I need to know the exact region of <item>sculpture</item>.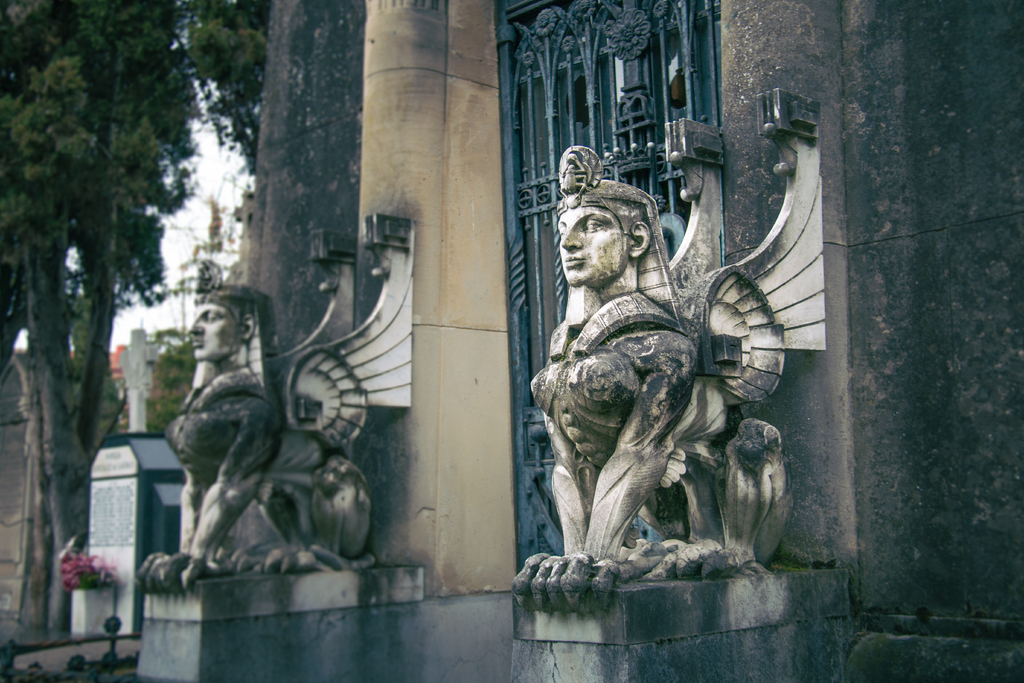
Region: box=[131, 224, 425, 598].
